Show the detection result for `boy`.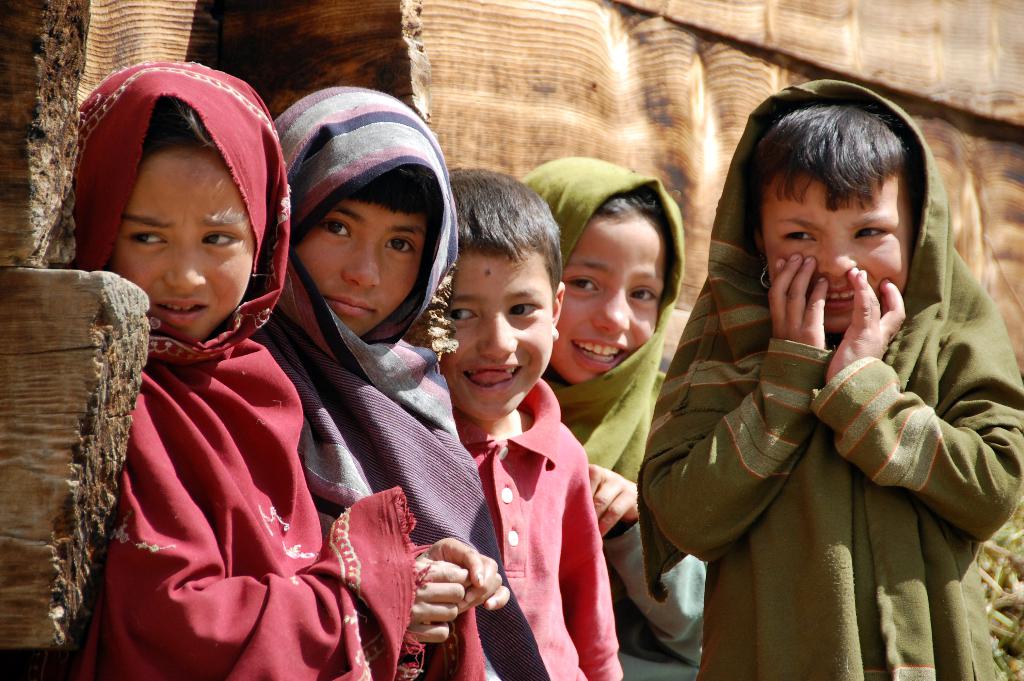
[666, 97, 998, 622].
